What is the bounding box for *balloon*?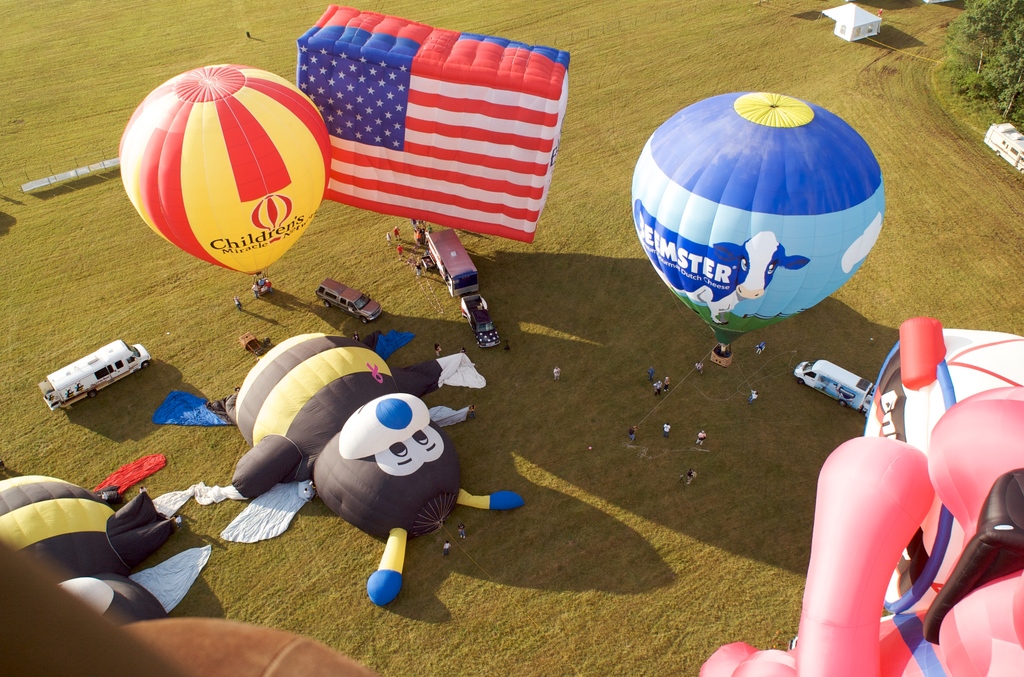
bbox=[633, 86, 886, 332].
